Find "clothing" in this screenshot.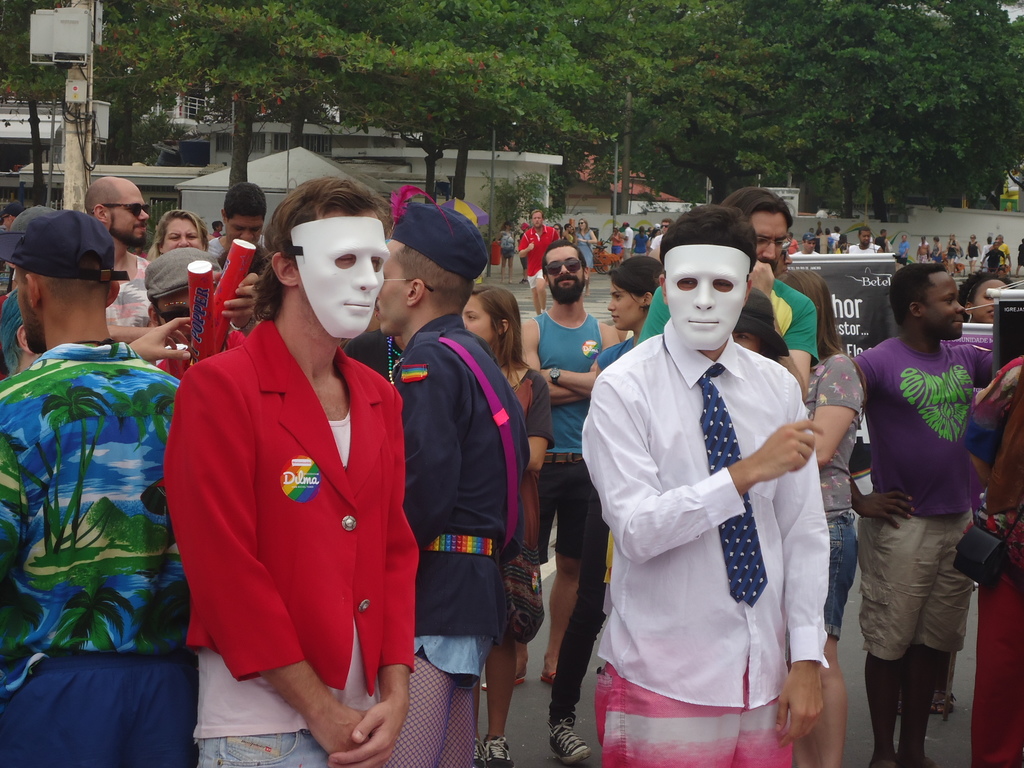
The bounding box for "clothing" is box(897, 238, 908, 259).
